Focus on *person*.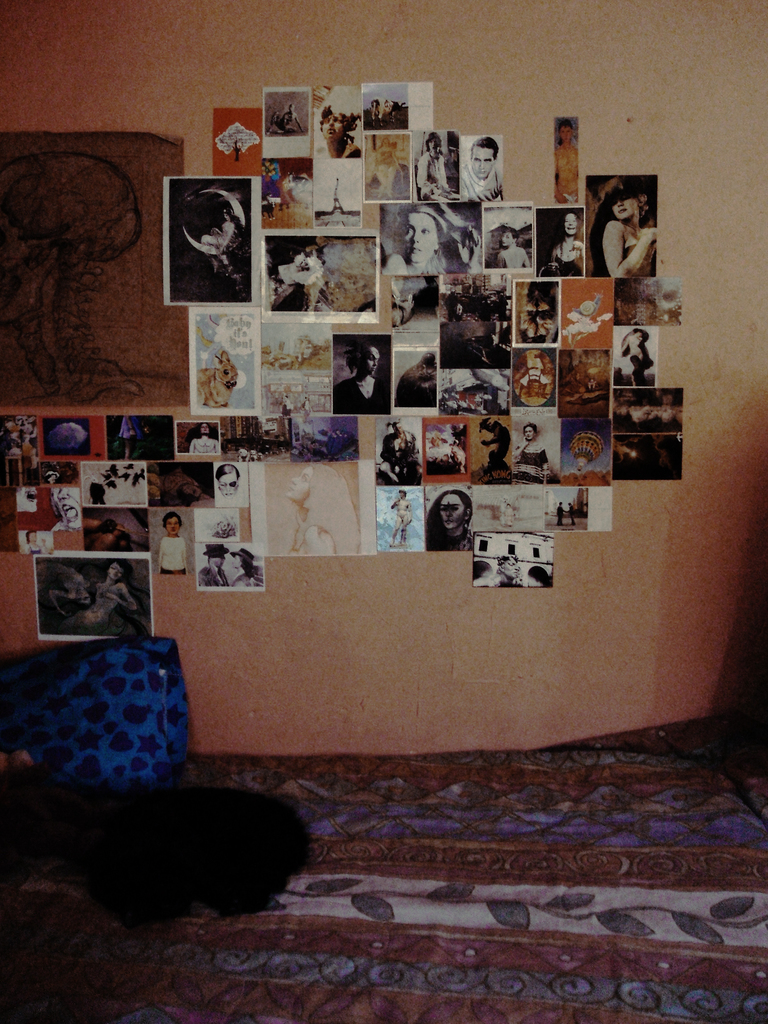
Focused at l=317, t=102, r=360, b=155.
